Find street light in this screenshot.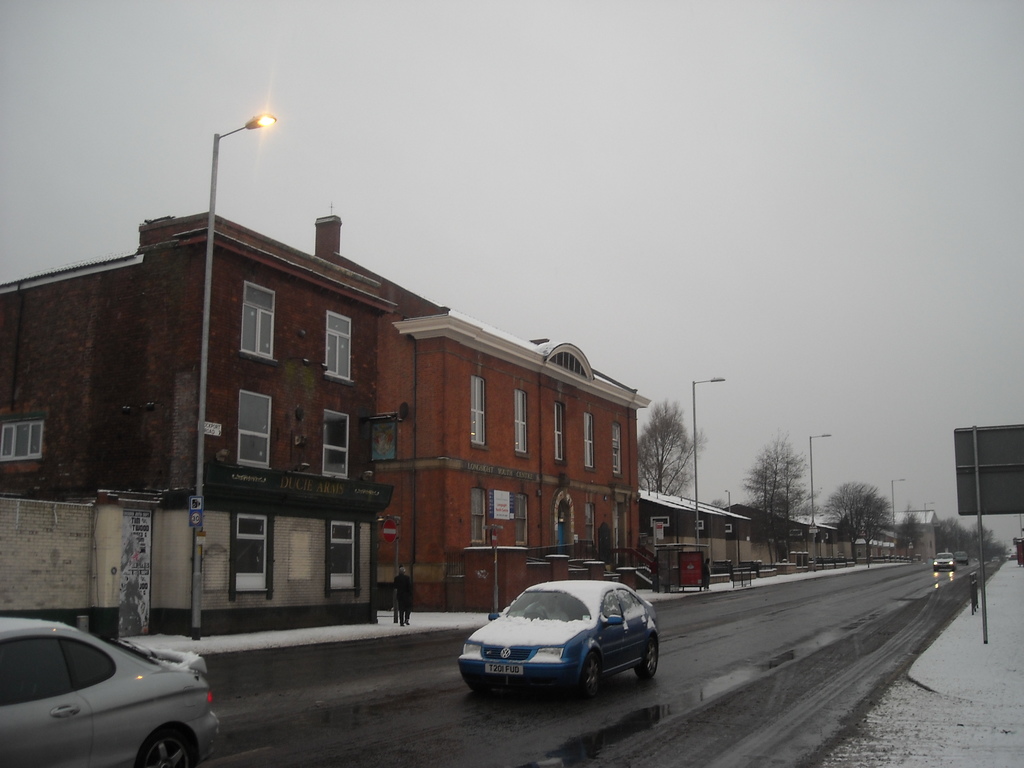
The bounding box for street light is {"x1": 810, "y1": 429, "x2": 833, "y2": 554}.
